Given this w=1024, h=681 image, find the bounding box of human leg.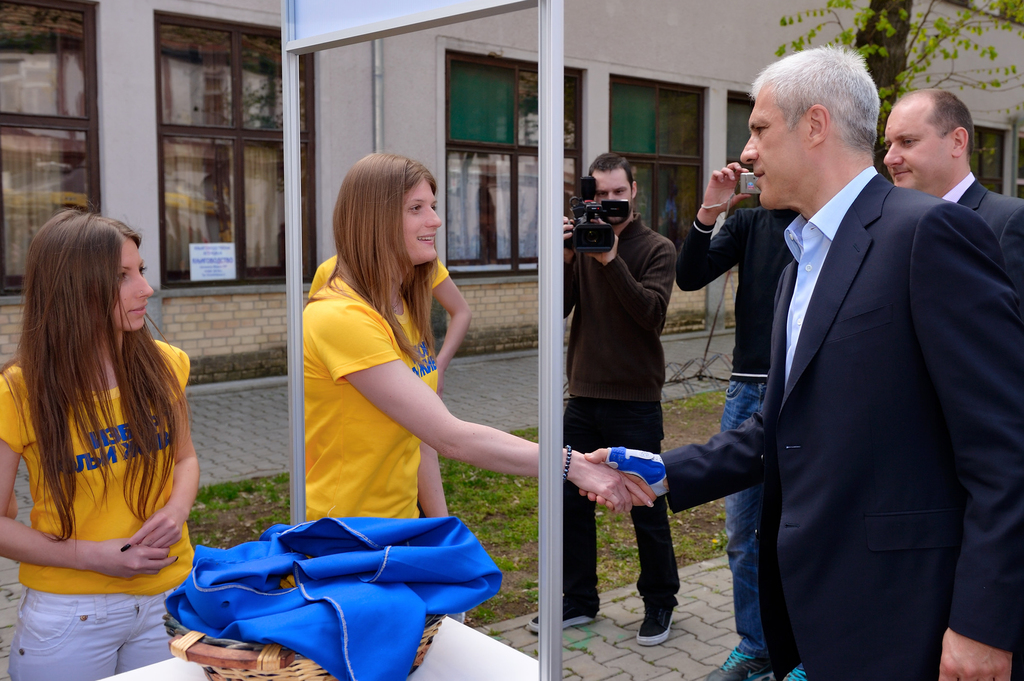
{"left": 617, "top": 400, "right": 682, "bottom": 648}.
